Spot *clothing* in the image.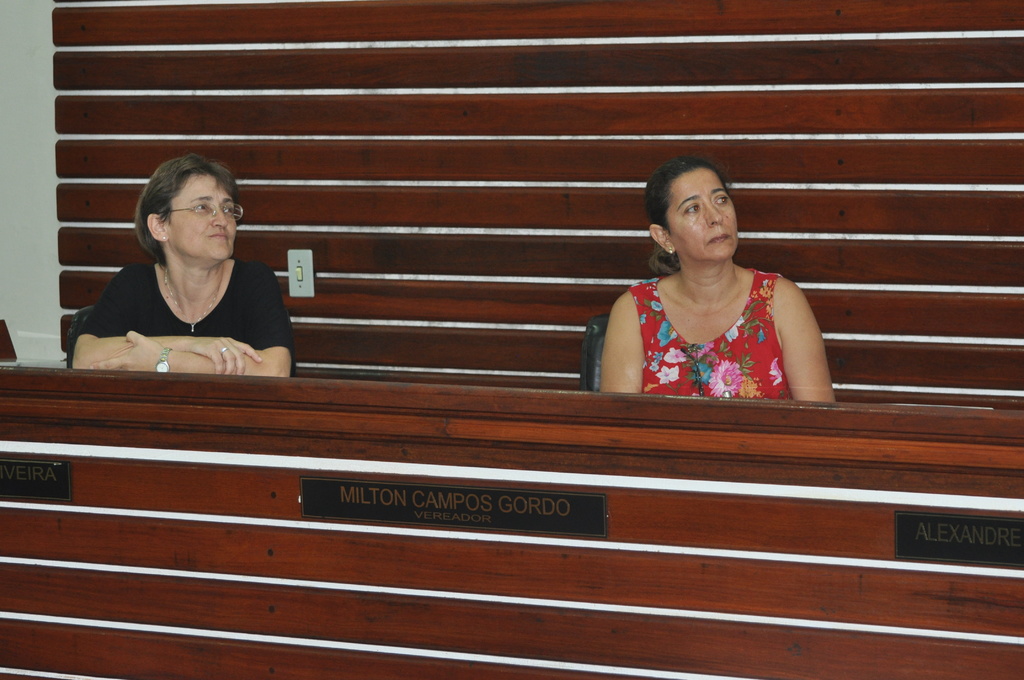
*clothing* found at x1=76, y1=262, x2=297, y2=376.
